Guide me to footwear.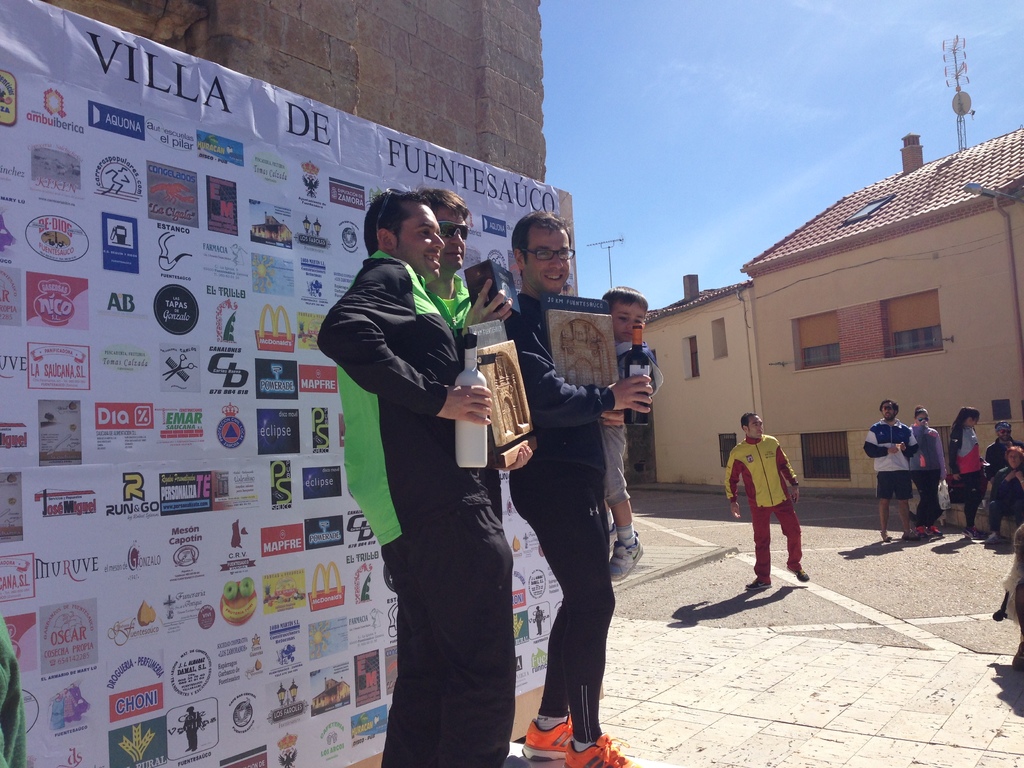
Guidance: box=[564, 734, 628, 767].
